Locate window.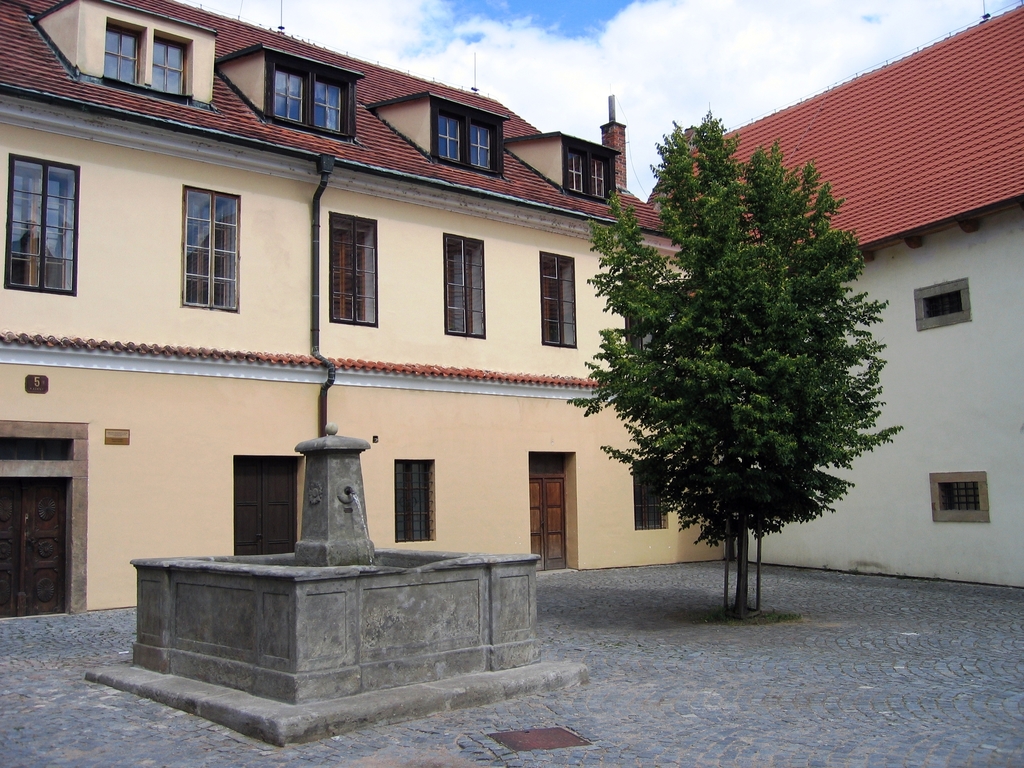
Bounding box: [left=924, top=465, right=995, bottom=523].
